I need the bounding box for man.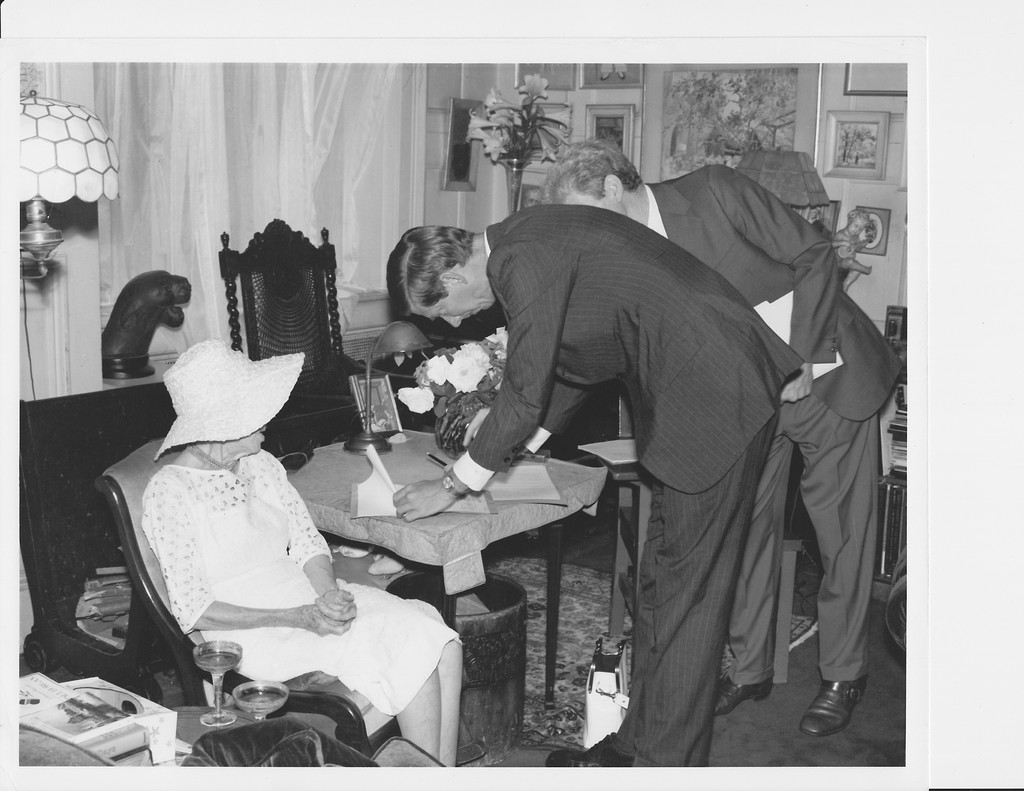
Here it is: box=[372, 203, 813, 772].
